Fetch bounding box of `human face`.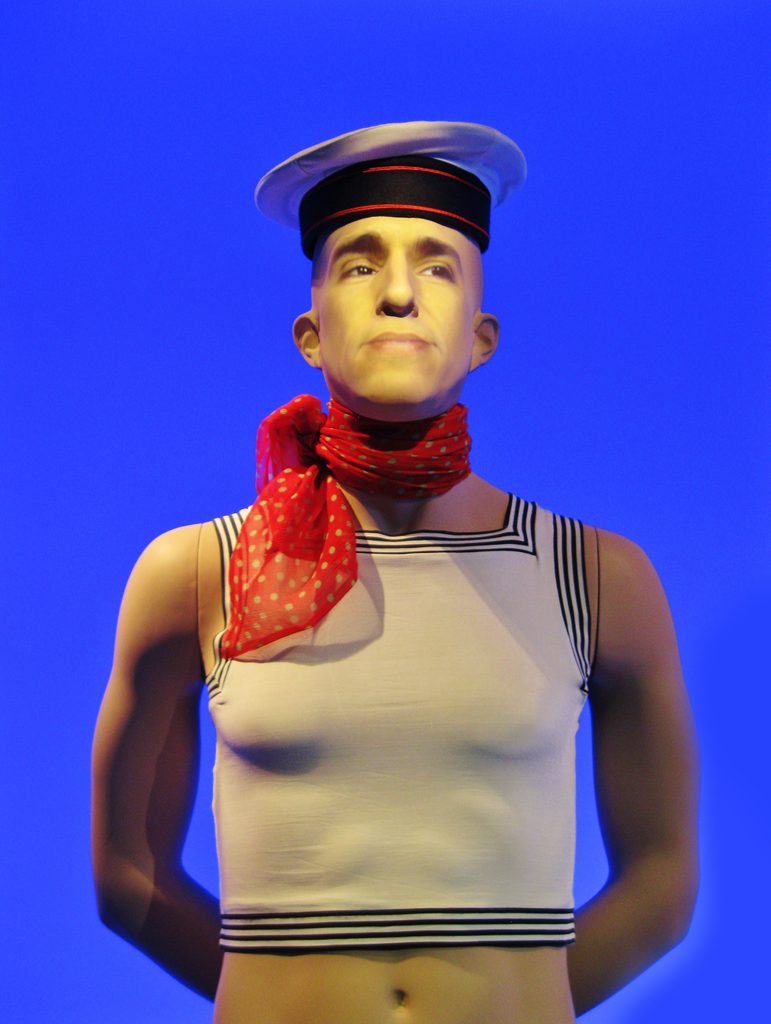
Bbox: (x1=319, y1=216, x2=480, y2=407).
